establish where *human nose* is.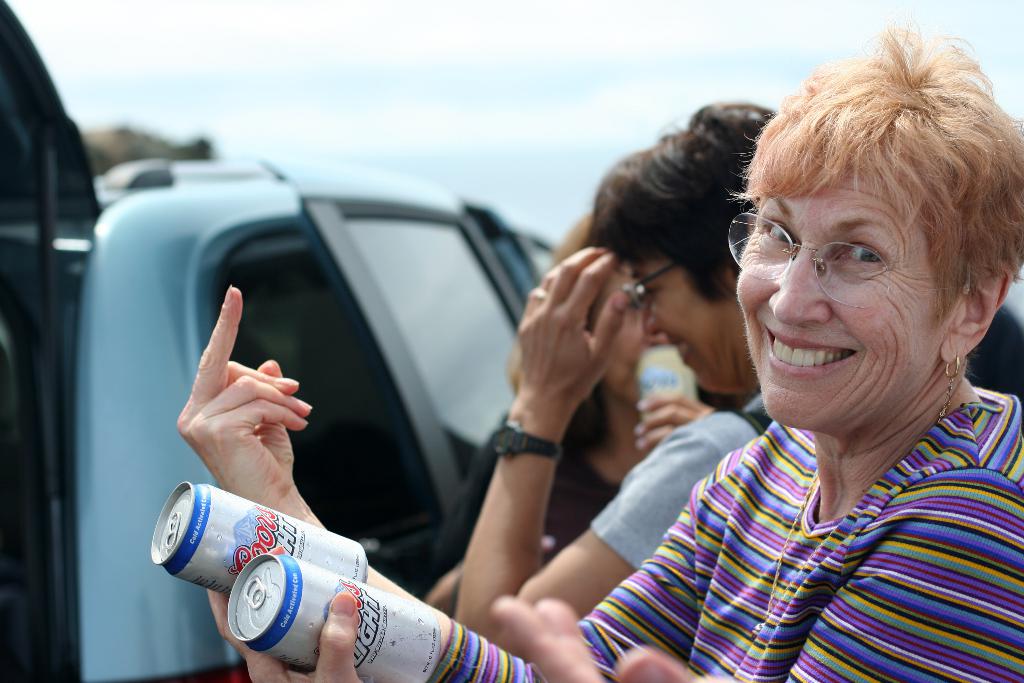
Established at left=765, top=256, right=828, bottom=323.
